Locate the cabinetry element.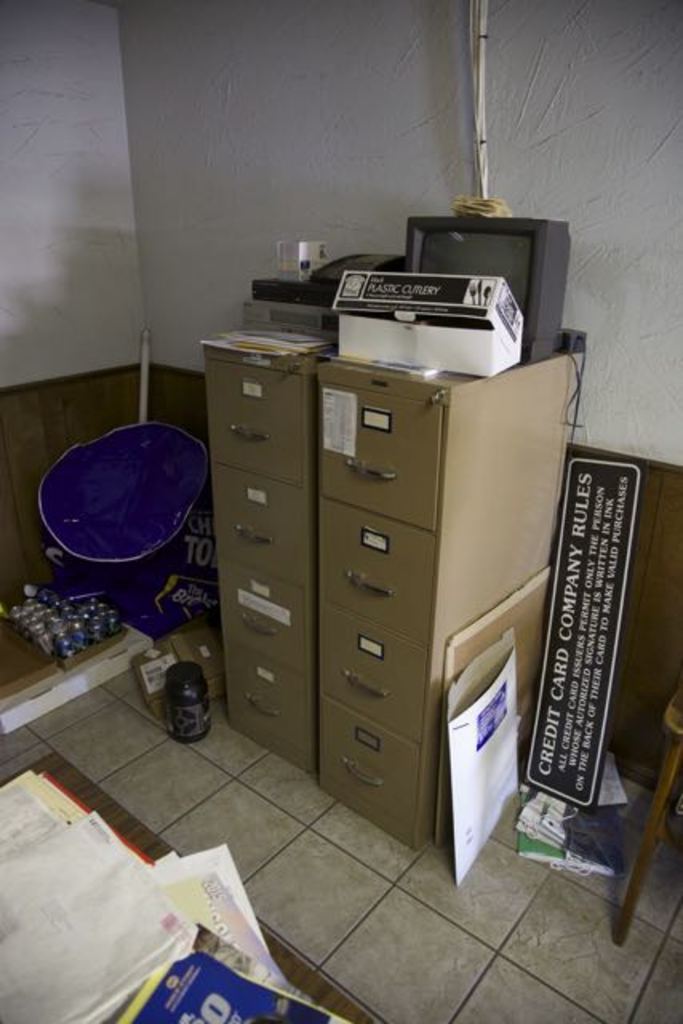
Element bbox: crop(320, 355, 600, 864).
